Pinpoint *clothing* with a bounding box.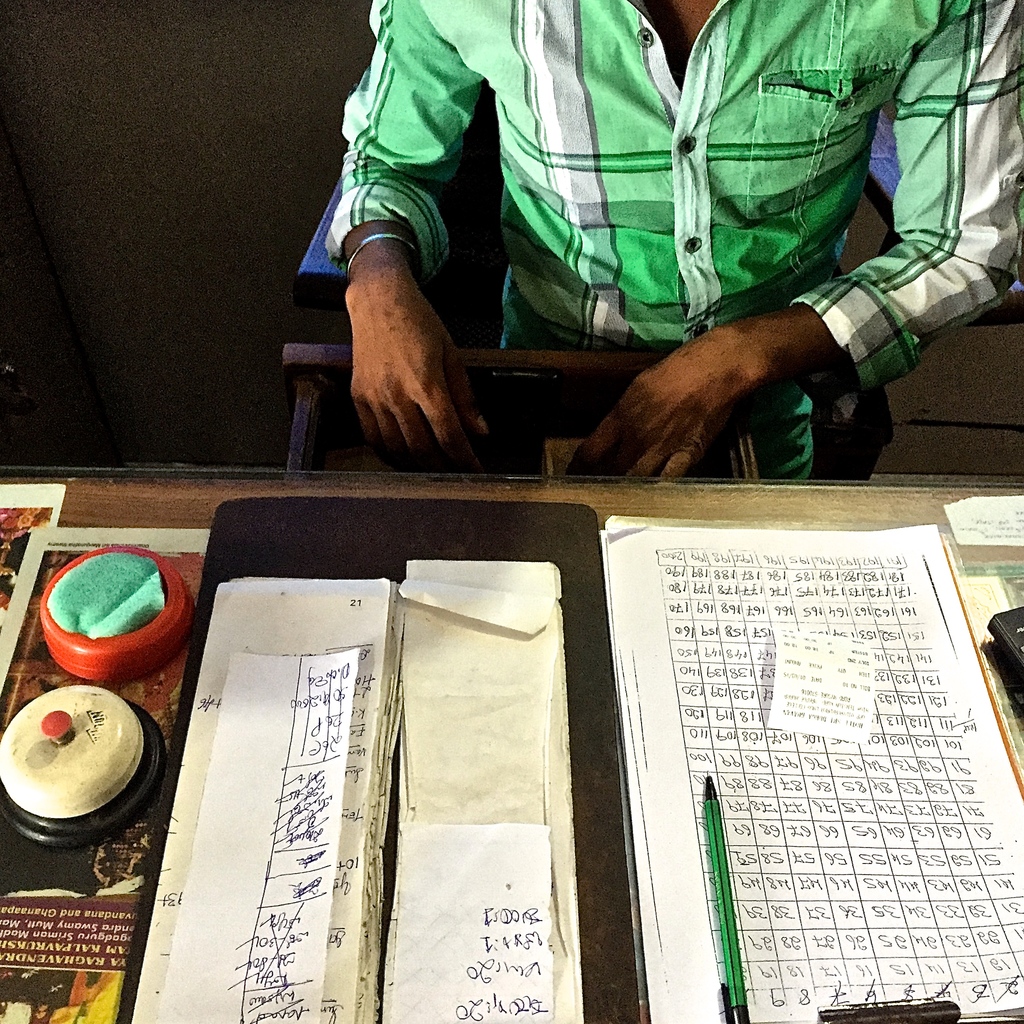
[left=339, top=0, right=1023, bottom=481].
